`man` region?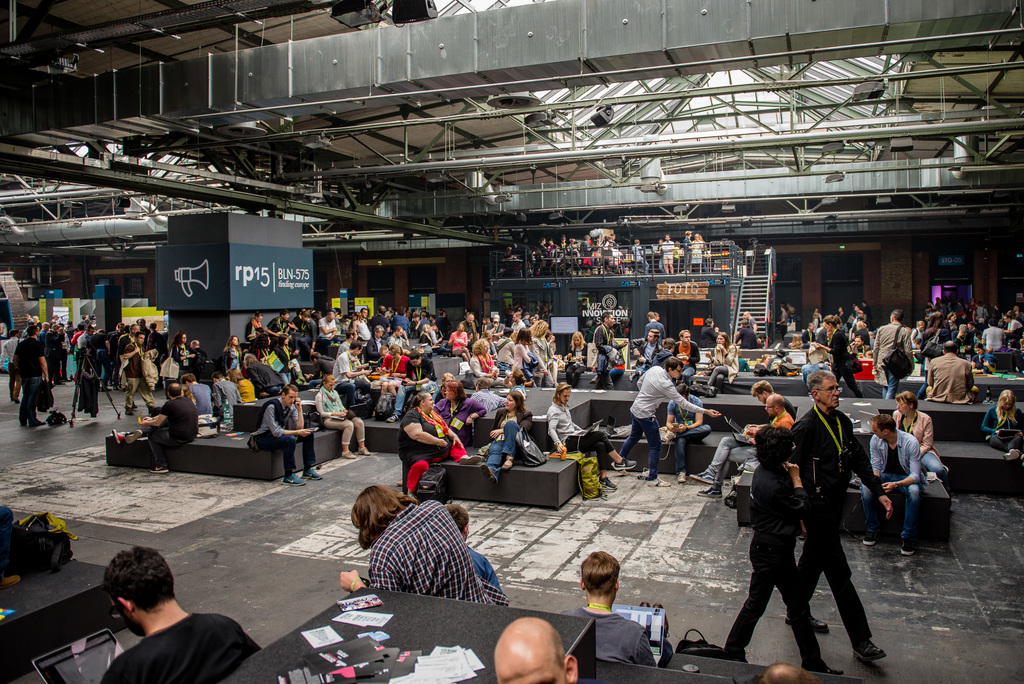
box=[292, 312, 317, 362]
